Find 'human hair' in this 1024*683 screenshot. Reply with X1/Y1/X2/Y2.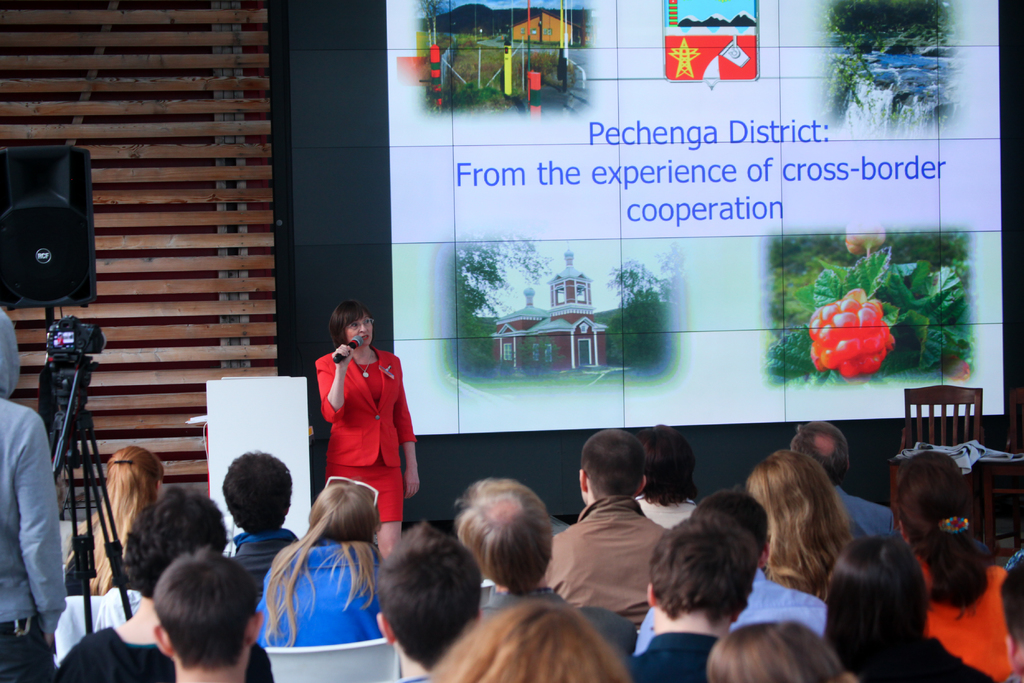
821/531/929/670.
